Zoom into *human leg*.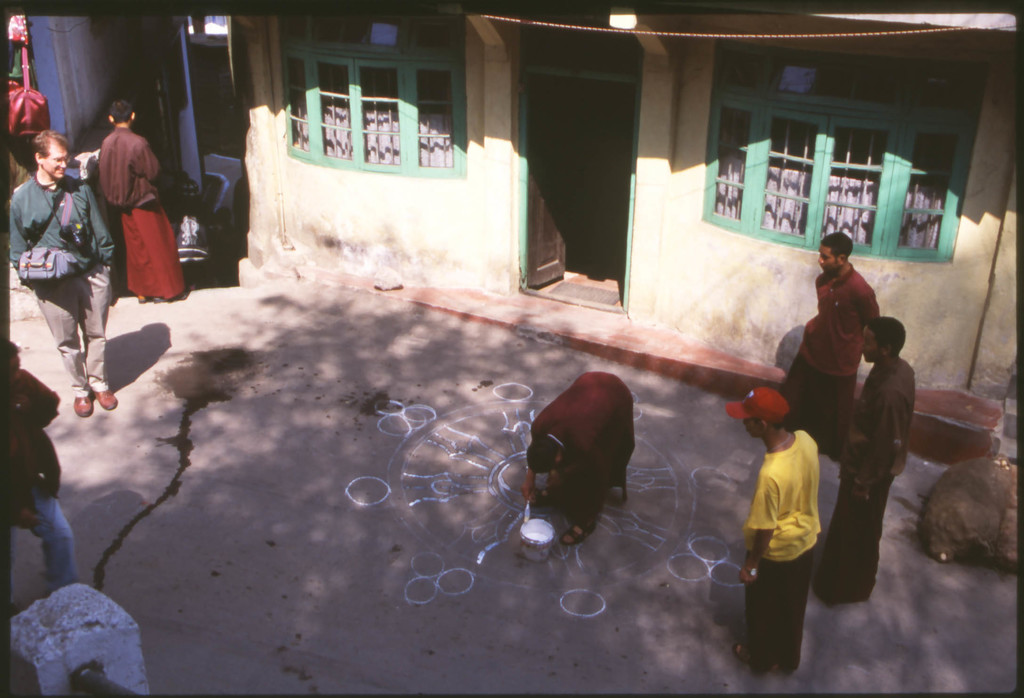
Zoom target: bbox(564, 396, 637, 540).
